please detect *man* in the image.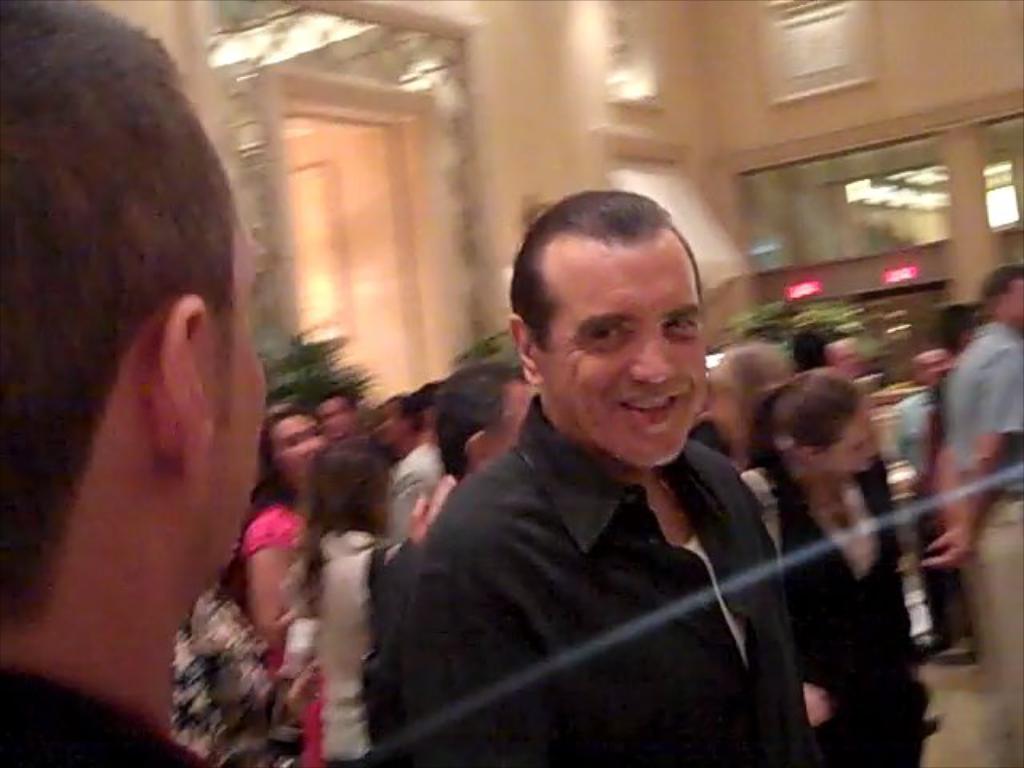
<box>341,197,822,762</box>.
